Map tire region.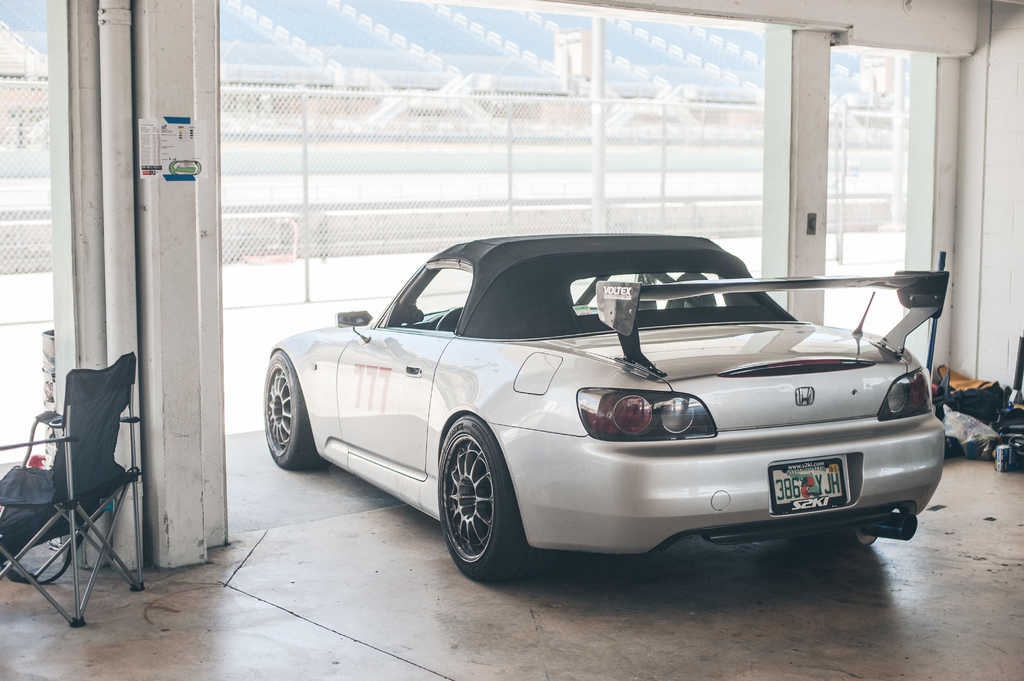
Mapped to rect(810, 524, 879, 545).
